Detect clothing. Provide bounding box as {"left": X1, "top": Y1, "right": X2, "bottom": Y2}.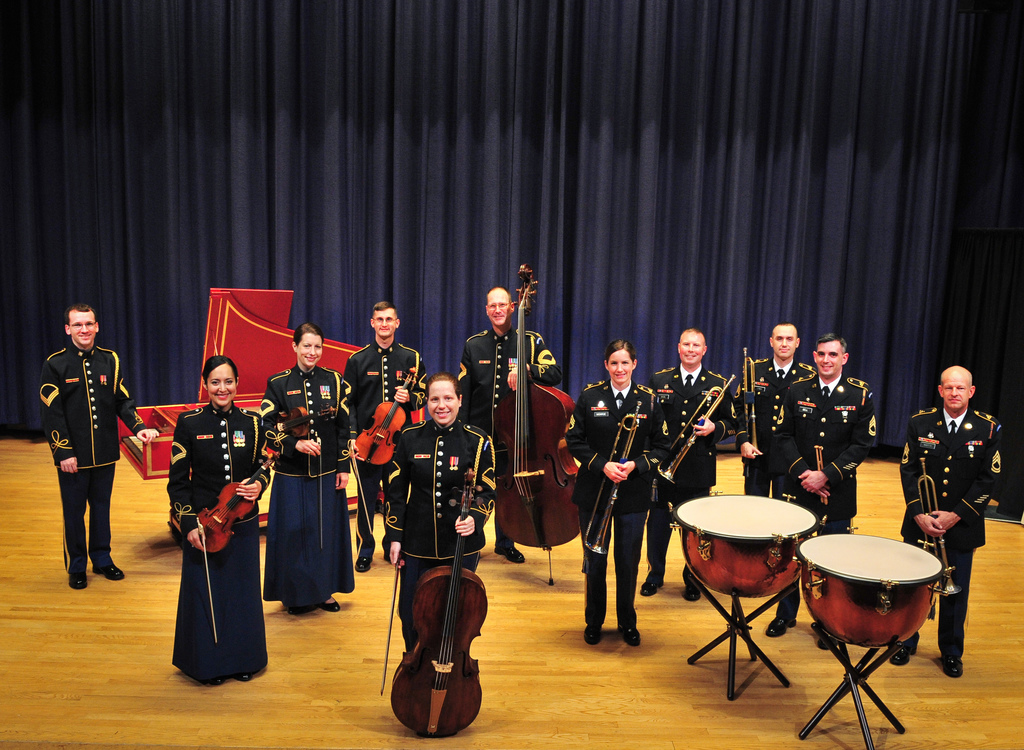
{"left": 738, "top": 357, "right": 817, "bottom": 500}.
